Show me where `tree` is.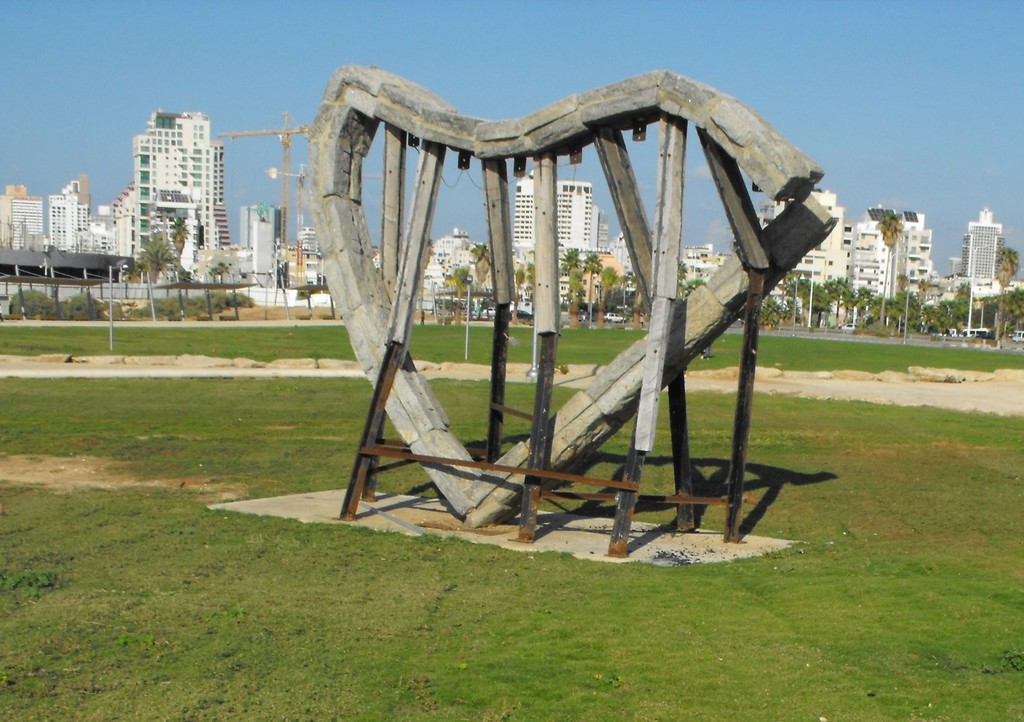
`tree` is at <bbox>877, 217, 906, 322</bbox>.
